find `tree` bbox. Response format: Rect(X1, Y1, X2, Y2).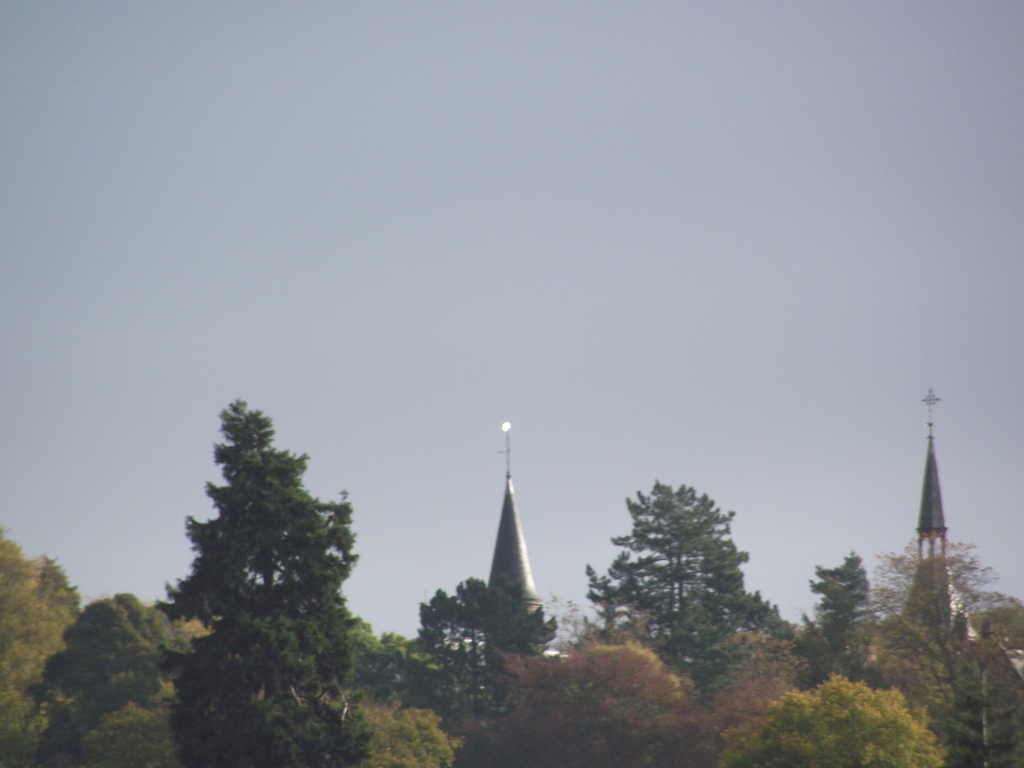
Rect(691, 631, 822, 767).
